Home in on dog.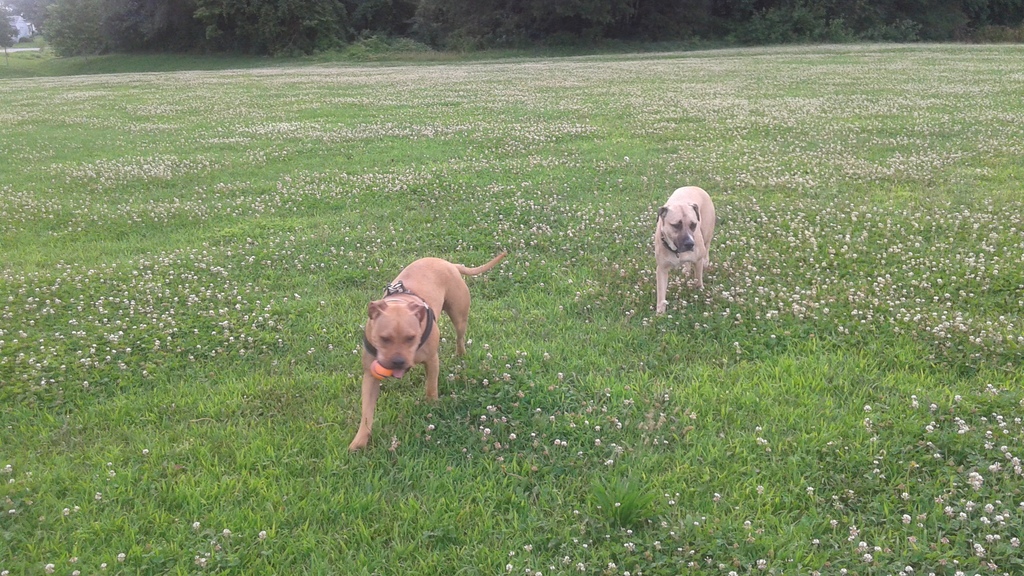
Homed in at BBox(653, 186, 716, 316).
